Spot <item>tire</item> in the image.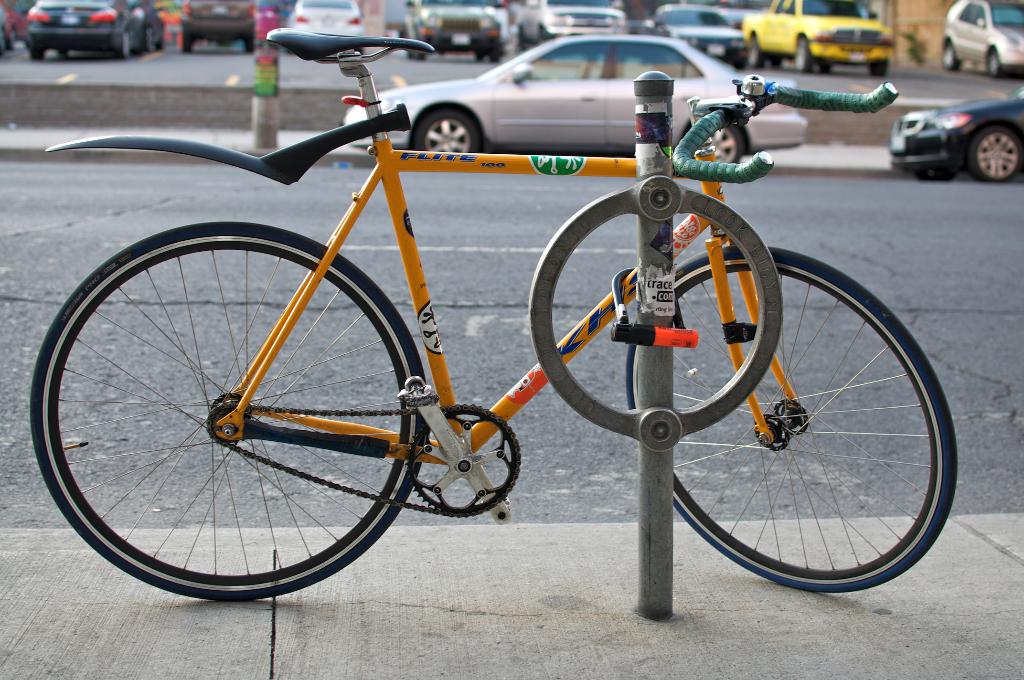
<item>tire</item> found at (822, 59, 833, 75).
